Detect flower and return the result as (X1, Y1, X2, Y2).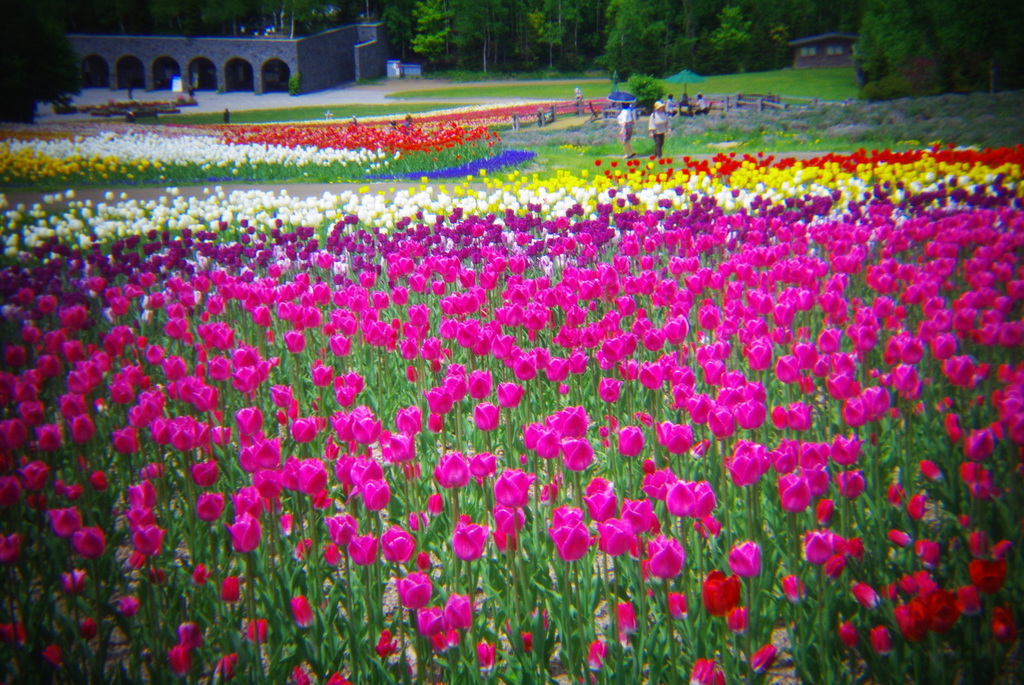
(188, 458, 220, 489).
